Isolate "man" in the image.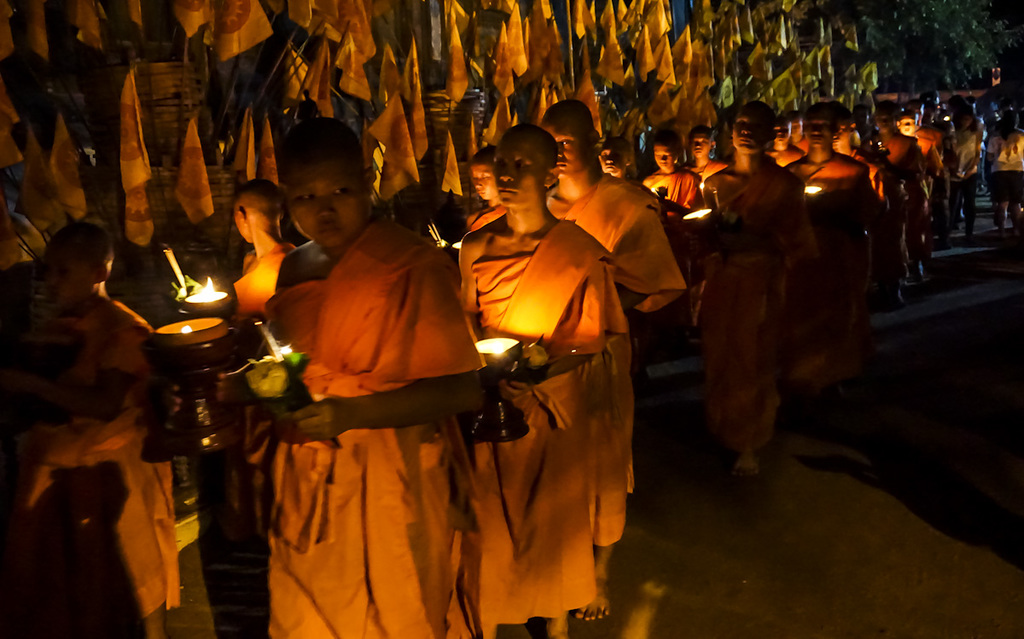
Isolated region: 775,91,891,370.
